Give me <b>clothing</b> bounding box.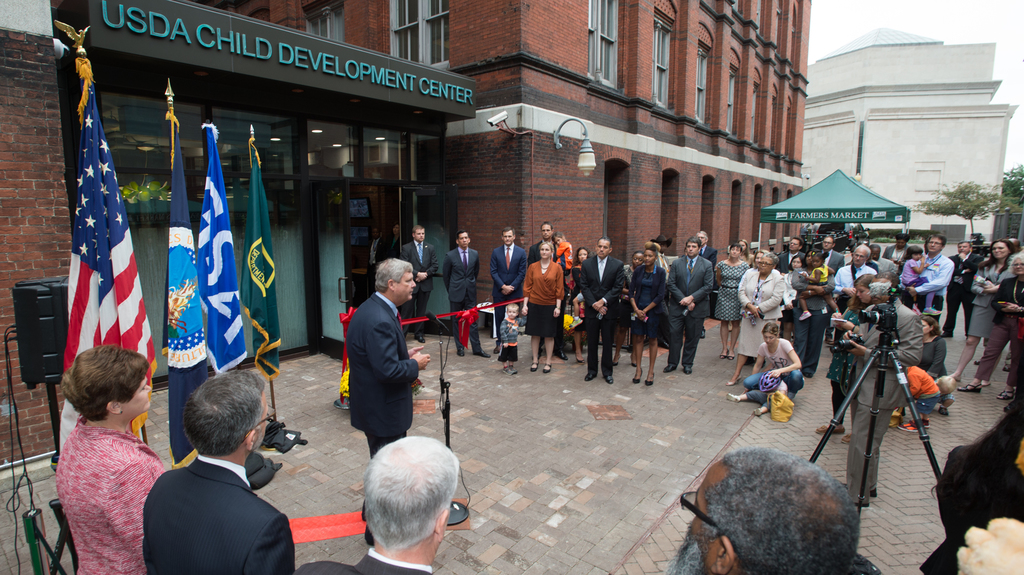
[x1=623, y1=266, x2=636, y2=327].
